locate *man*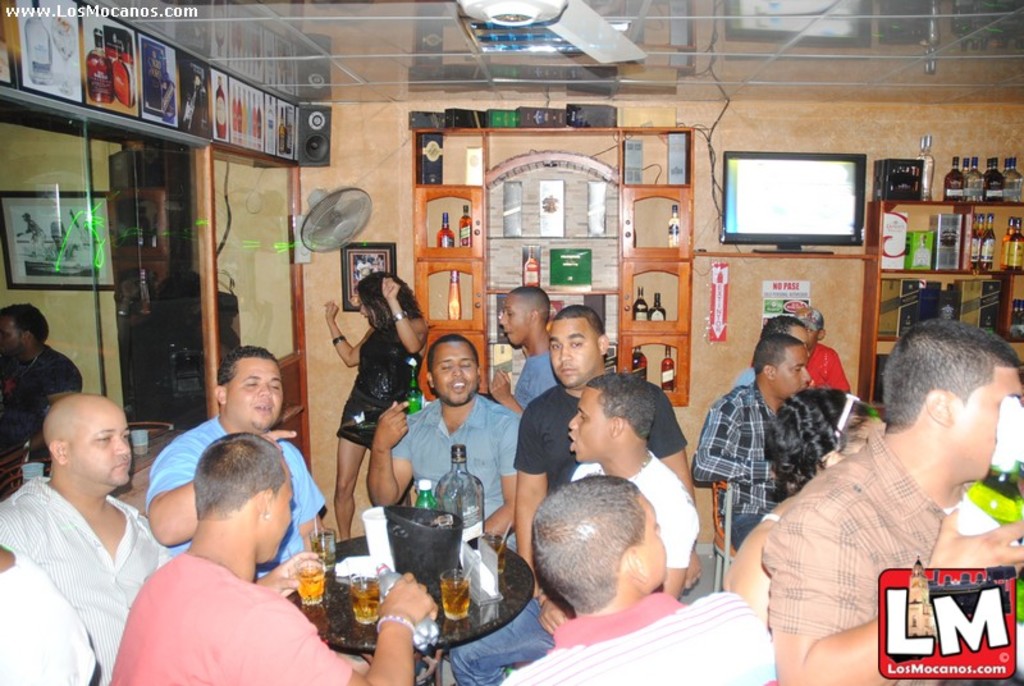
[763, 325, 1023, 685]
